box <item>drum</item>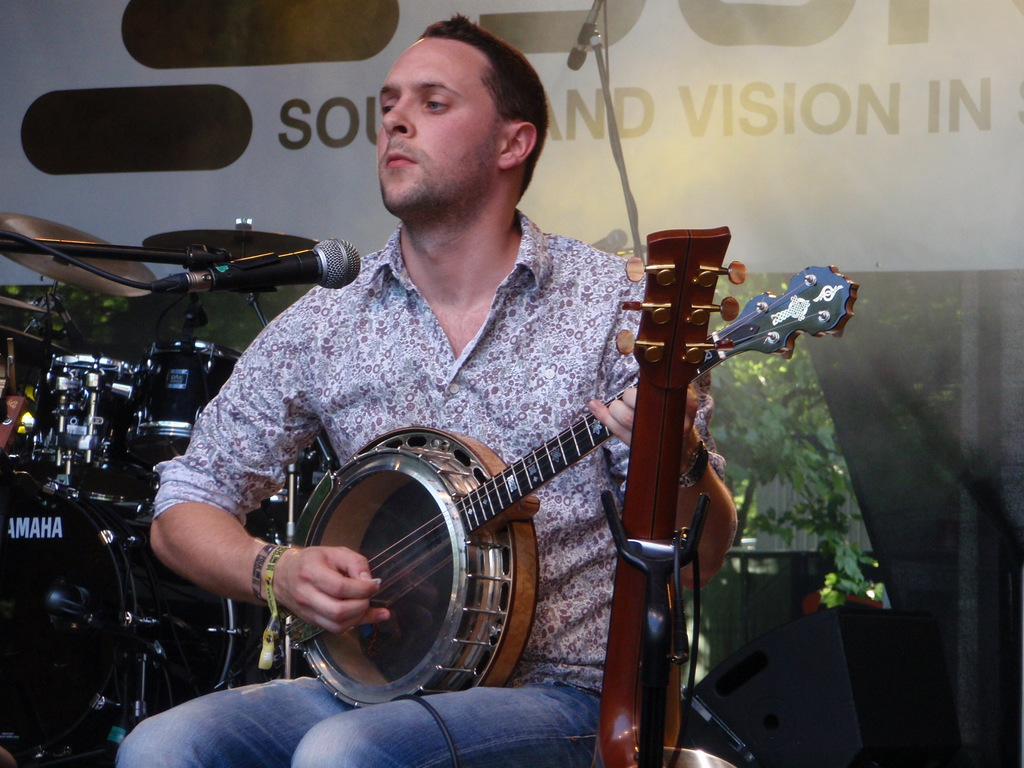
locate(0, 484, 250, 767)
